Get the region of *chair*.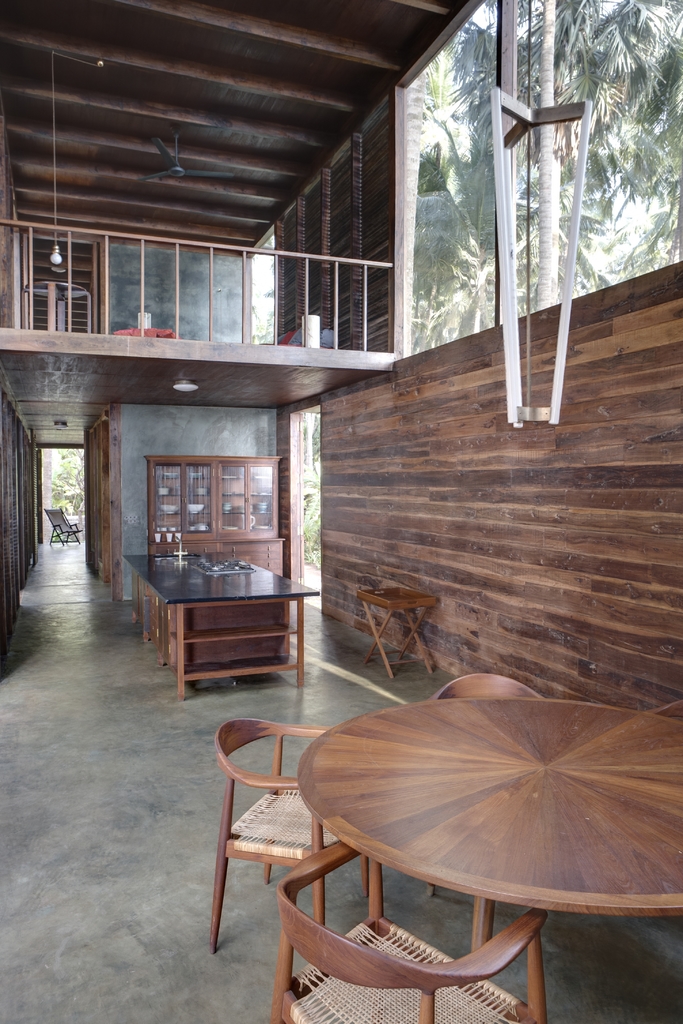
Rect(429, 669, 541, 900).
